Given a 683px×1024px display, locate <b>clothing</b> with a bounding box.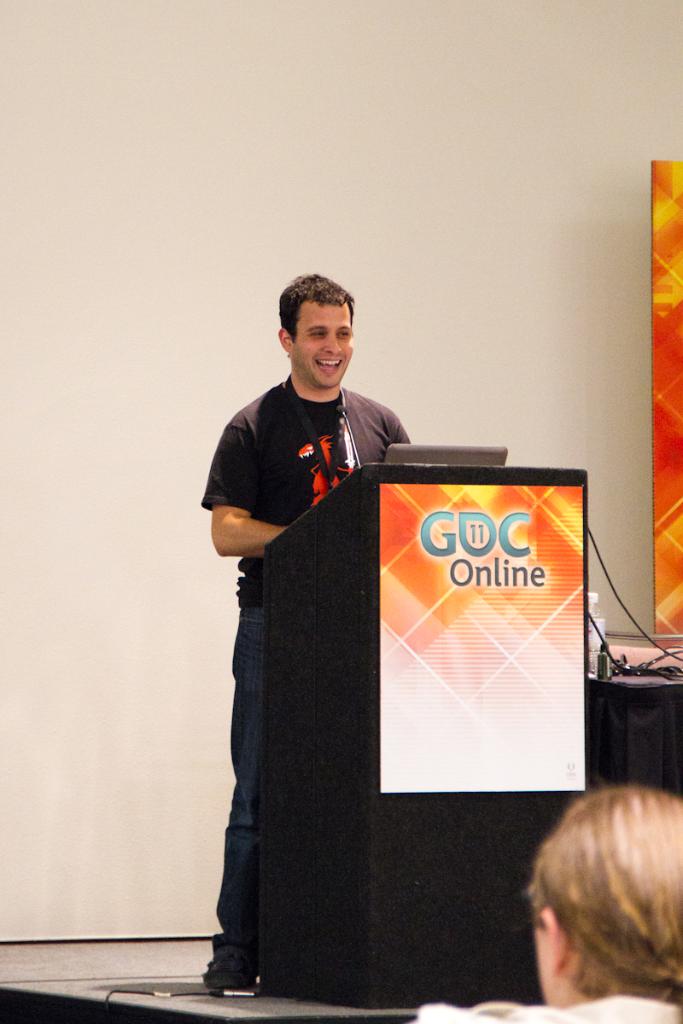
Located: x1=192, y1=370, x2=423, y2=997.
